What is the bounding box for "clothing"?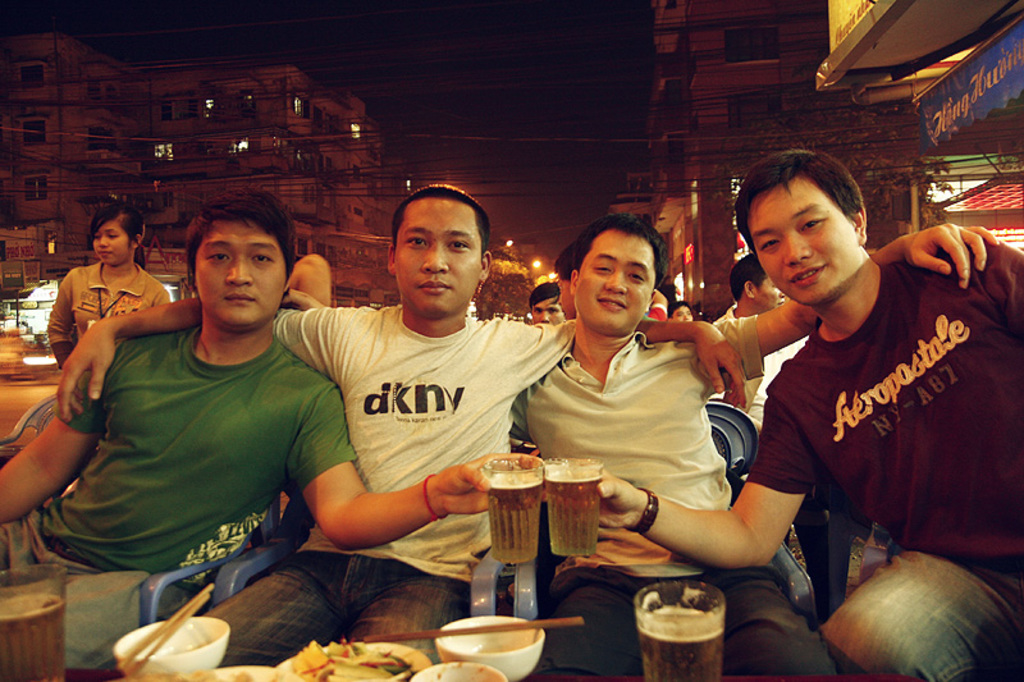
44:261:169:366.
